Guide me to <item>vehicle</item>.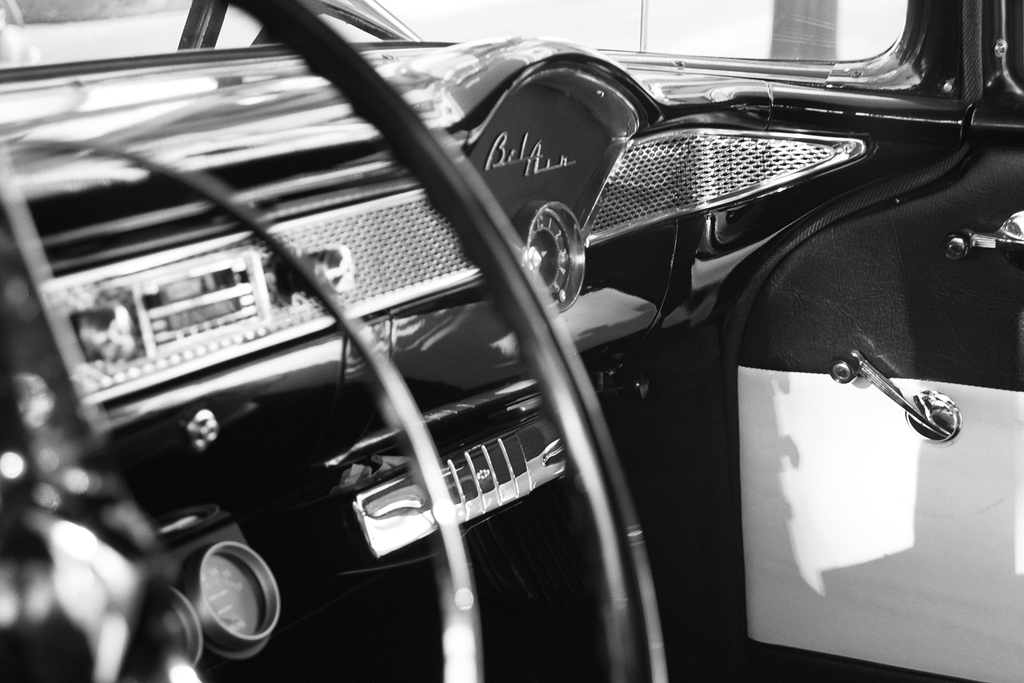
Guidance: bbox(25, 25, 940, 646).
